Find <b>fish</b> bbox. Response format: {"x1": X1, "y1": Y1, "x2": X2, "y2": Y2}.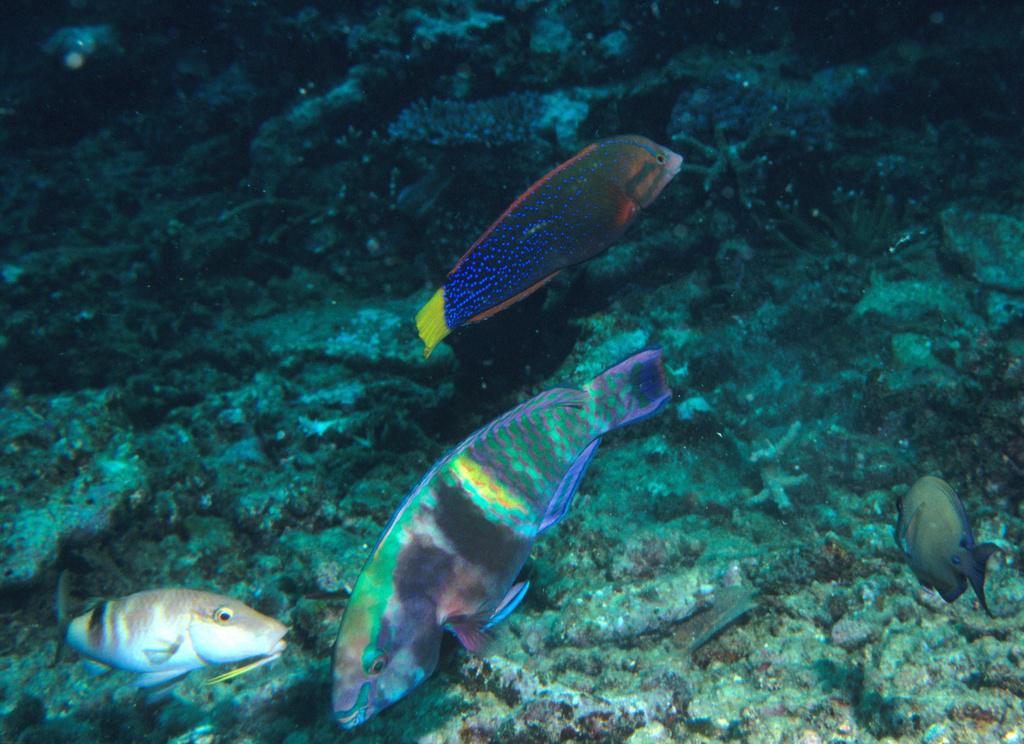
{"x1": 892, "y1": 476, "x2": 997, "y2": 621}.
